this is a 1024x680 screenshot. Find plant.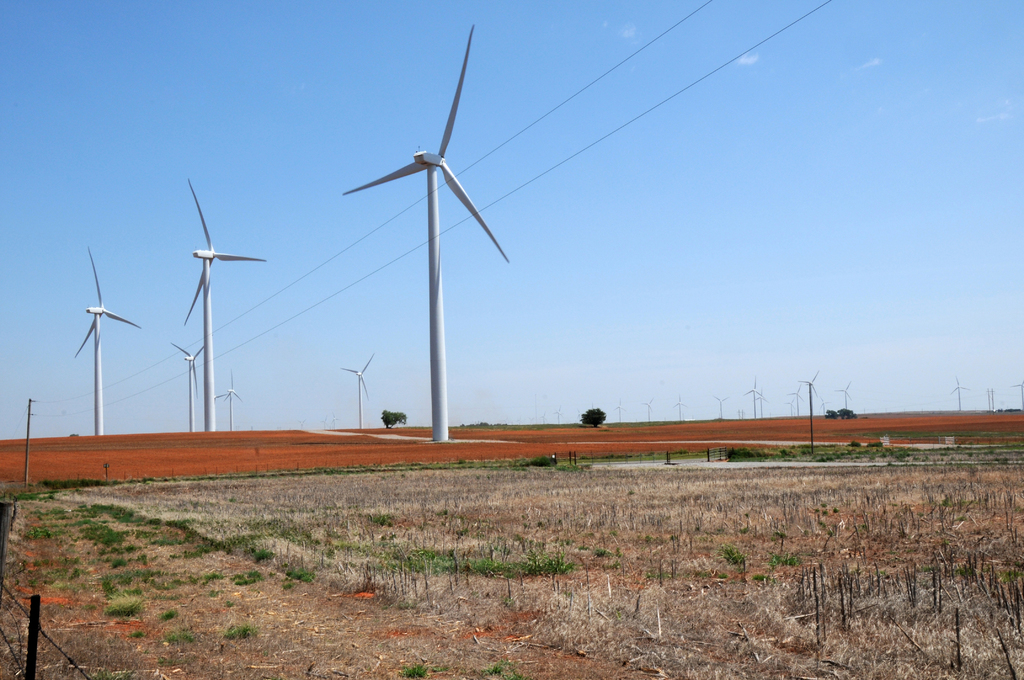
Bounding box: x1=106 y1=566 x2=147 y2=588.
